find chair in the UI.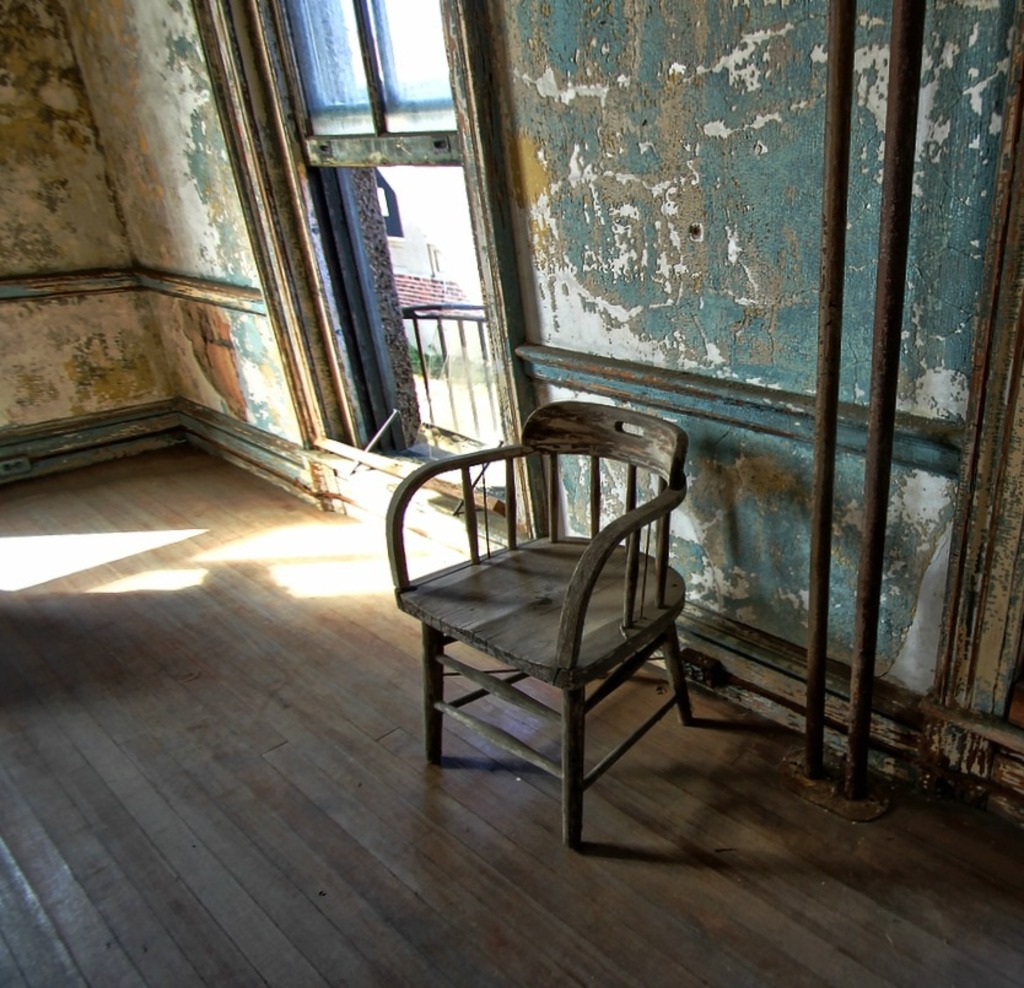
UI element at bbox=(368, 380, 699, 836).
